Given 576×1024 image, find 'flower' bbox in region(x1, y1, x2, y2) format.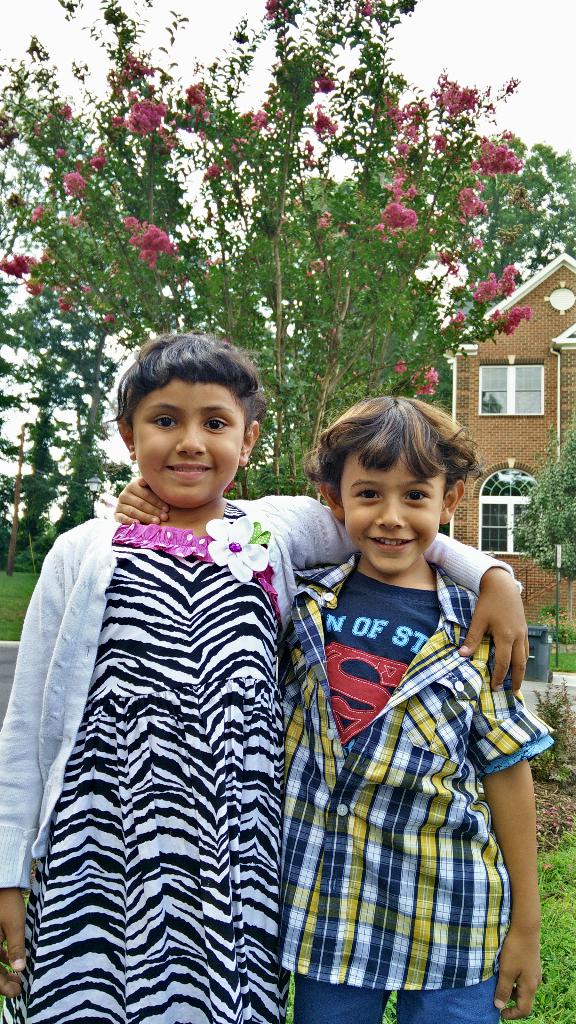
region(435, 252, 458, 273).
